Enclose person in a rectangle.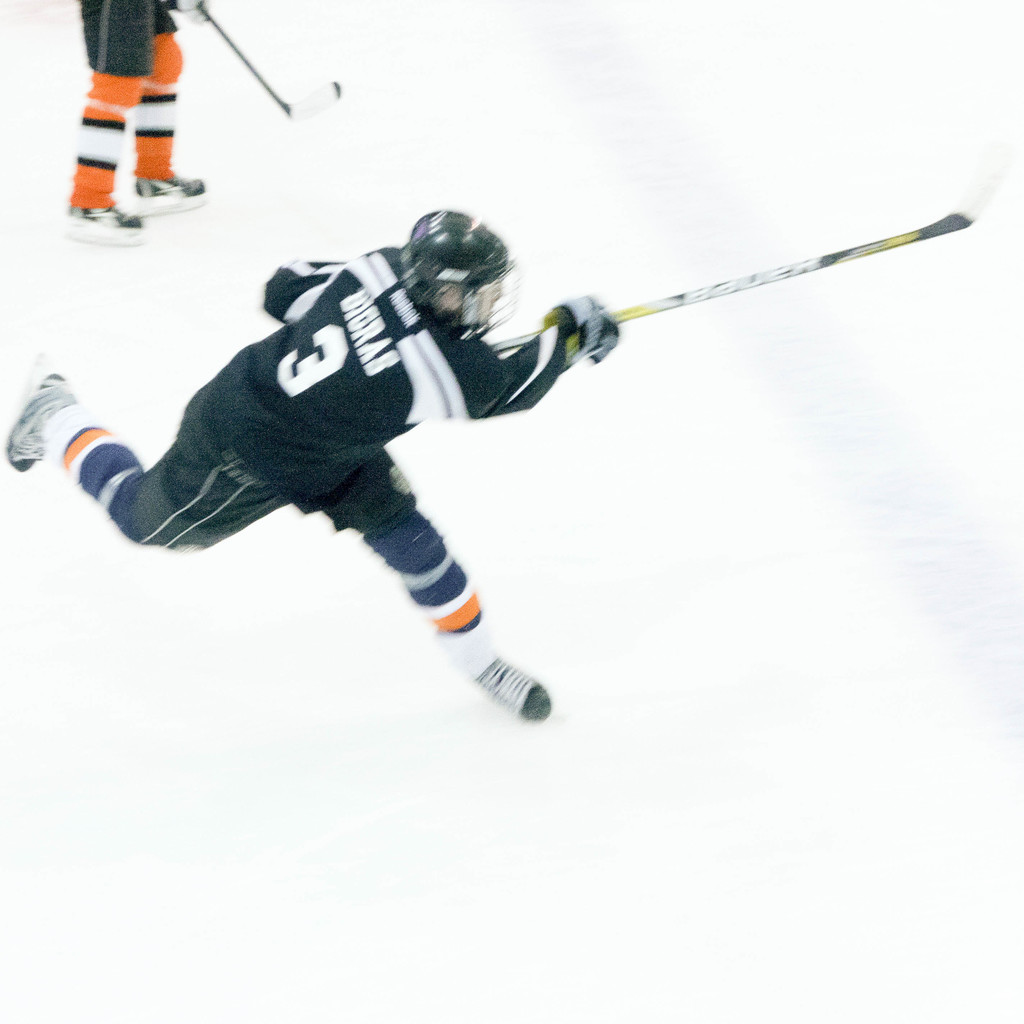
(85,177,642,790).
